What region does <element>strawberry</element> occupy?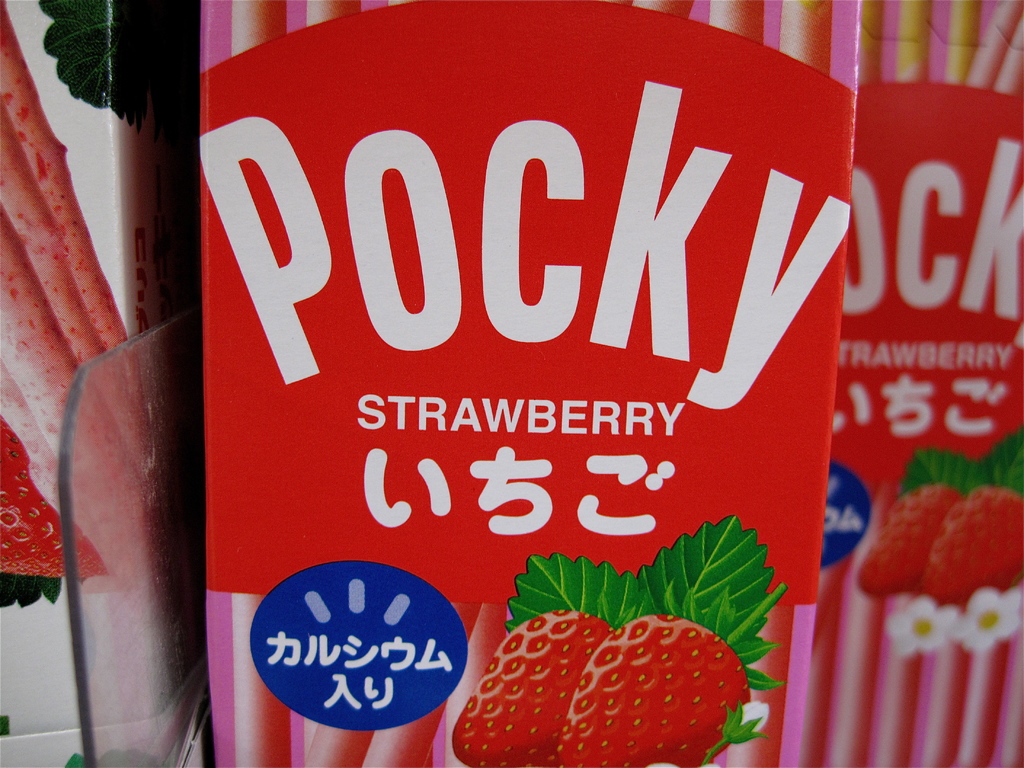
x1=459 y1=599 x2=767 y2=761.
